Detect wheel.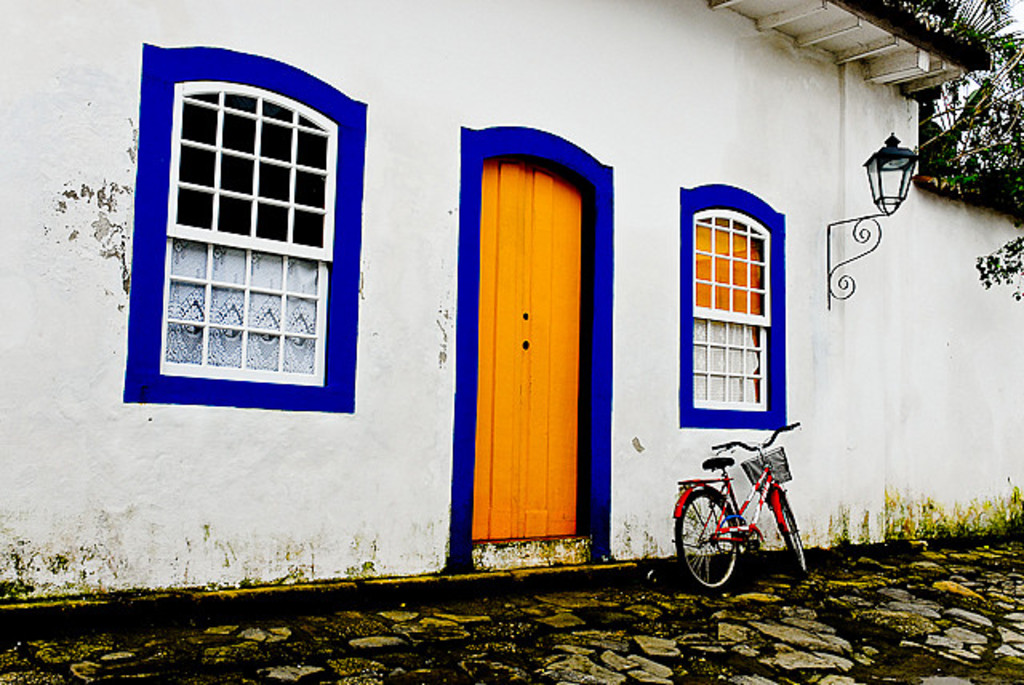
Detected at region(685, 495, 754, 592).
